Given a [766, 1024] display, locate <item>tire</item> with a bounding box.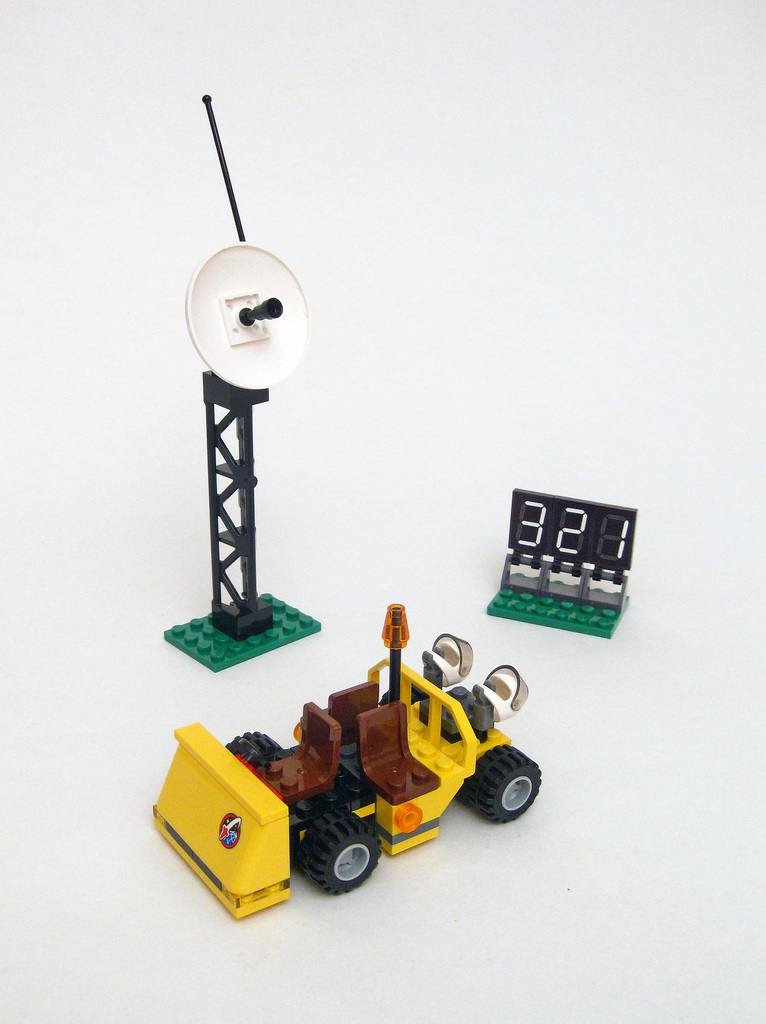
Located: <bbox>301, 810, 385, 897</bbox>.
